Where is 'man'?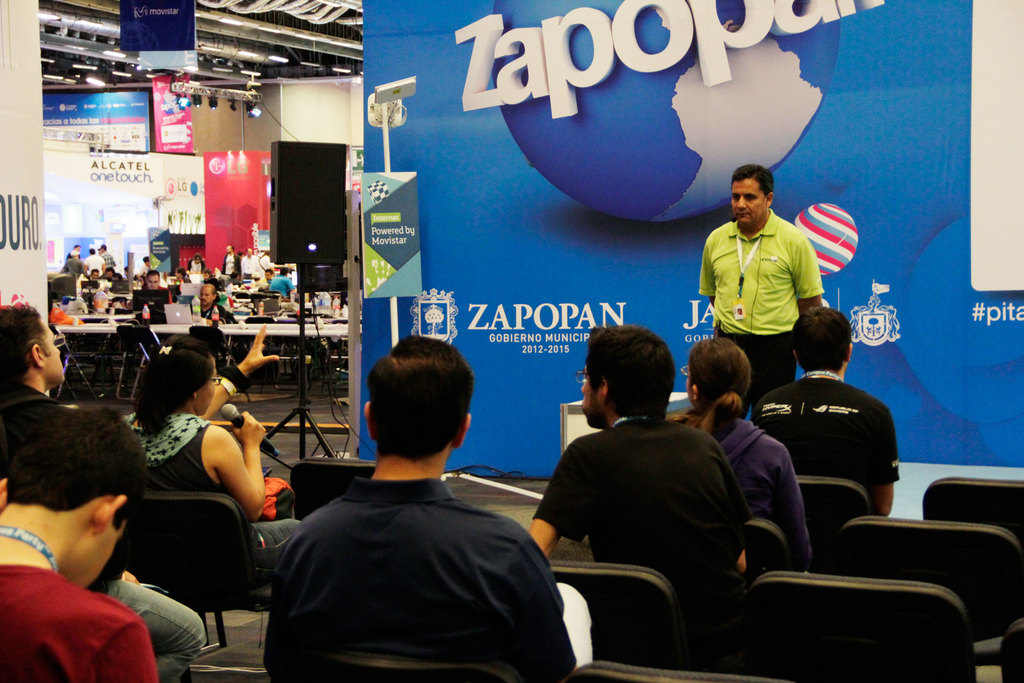
bbox=[125, 265, 175, 319].
